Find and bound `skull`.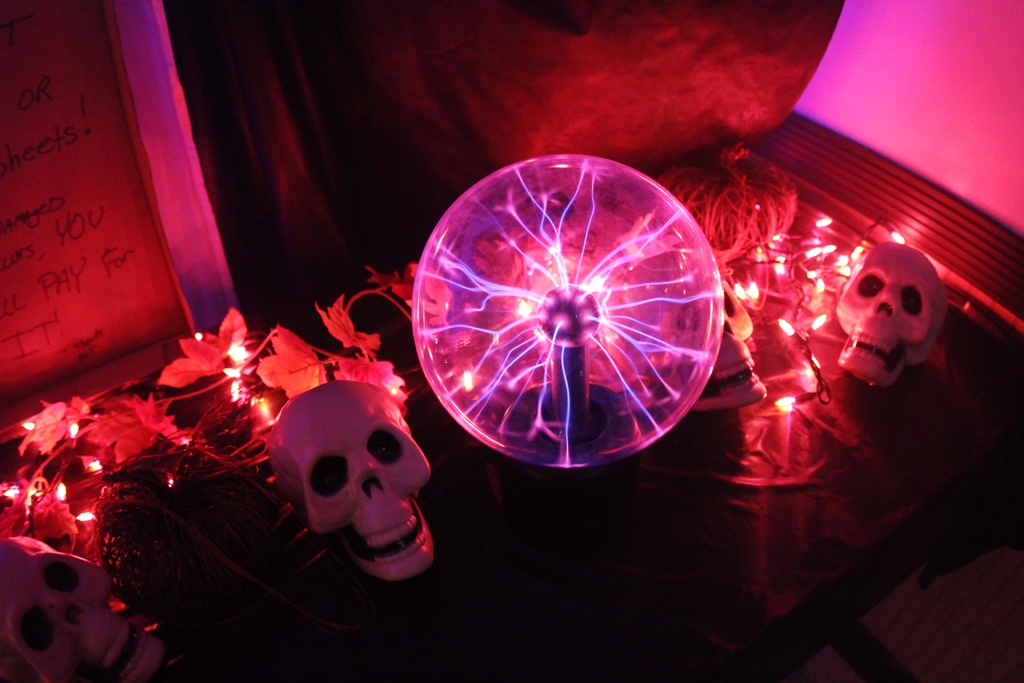
Bound: Rect(262, 391, 435, 574).
